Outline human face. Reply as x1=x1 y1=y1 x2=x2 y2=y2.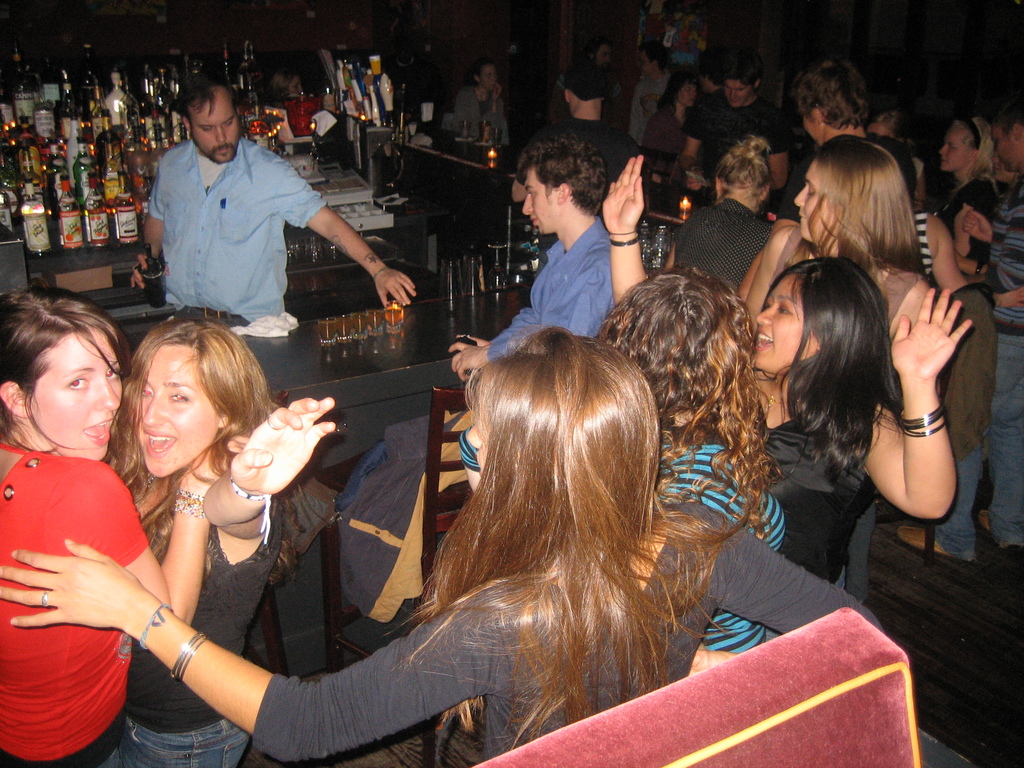
x1=478 y1=68 x2=495 y2=92.
